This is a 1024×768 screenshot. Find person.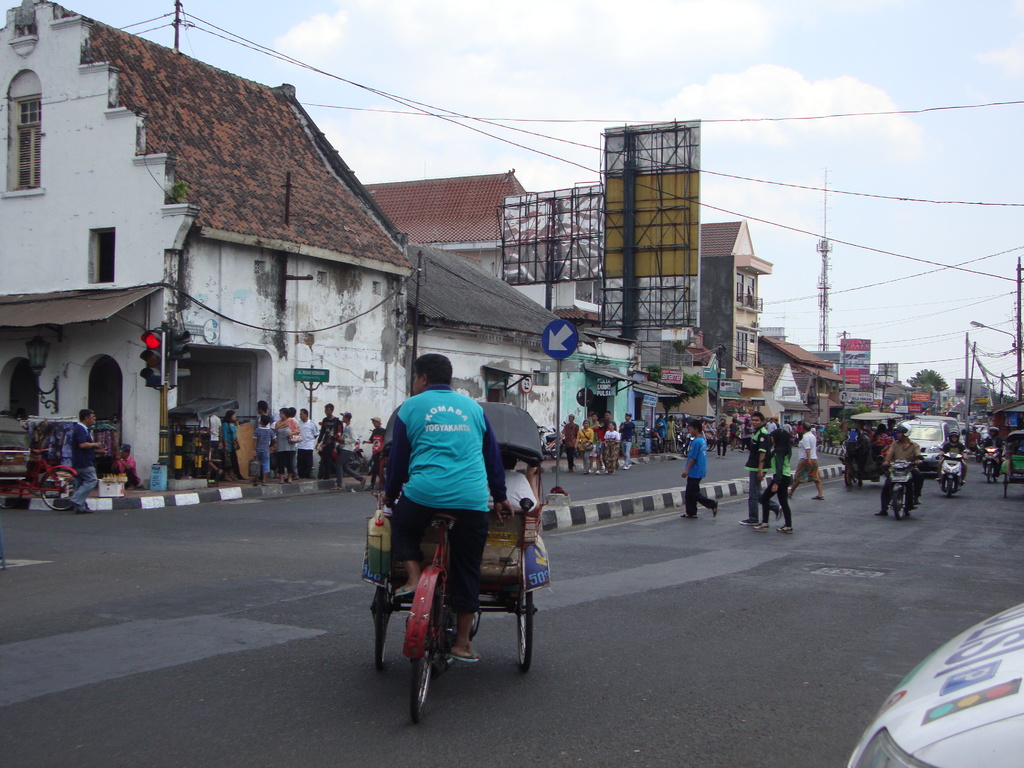
Bounding box: pyautogui.locateOnScreen(58, 405, 100, 509).
